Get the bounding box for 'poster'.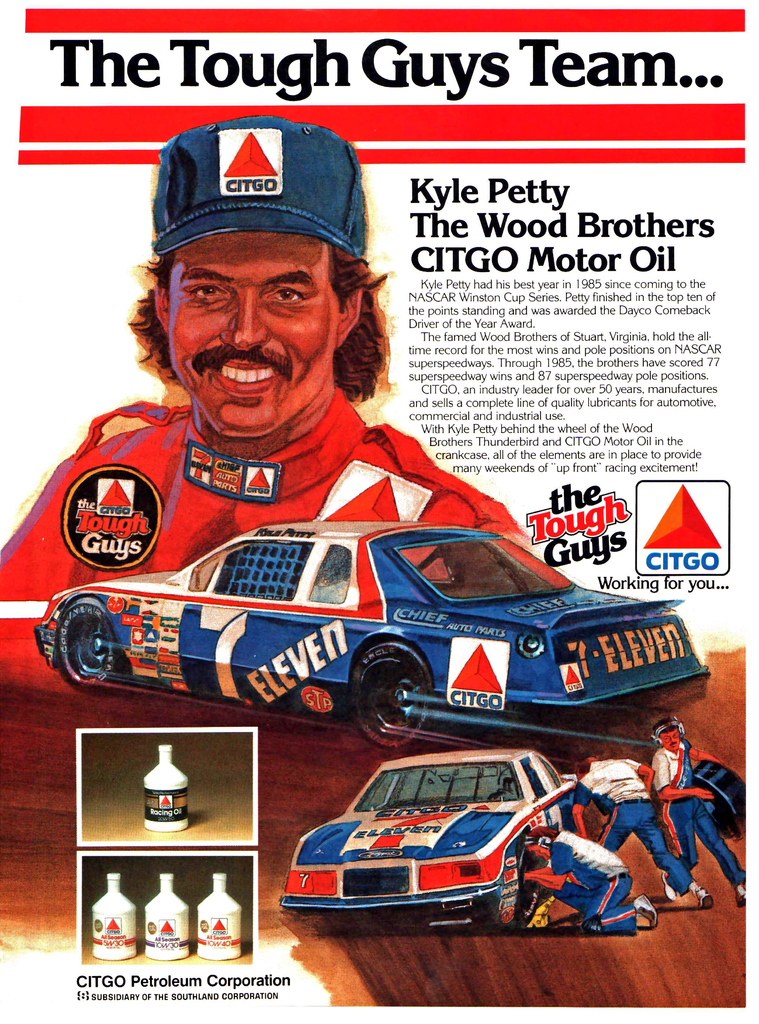
rect(1, 0, 755, 1019).
